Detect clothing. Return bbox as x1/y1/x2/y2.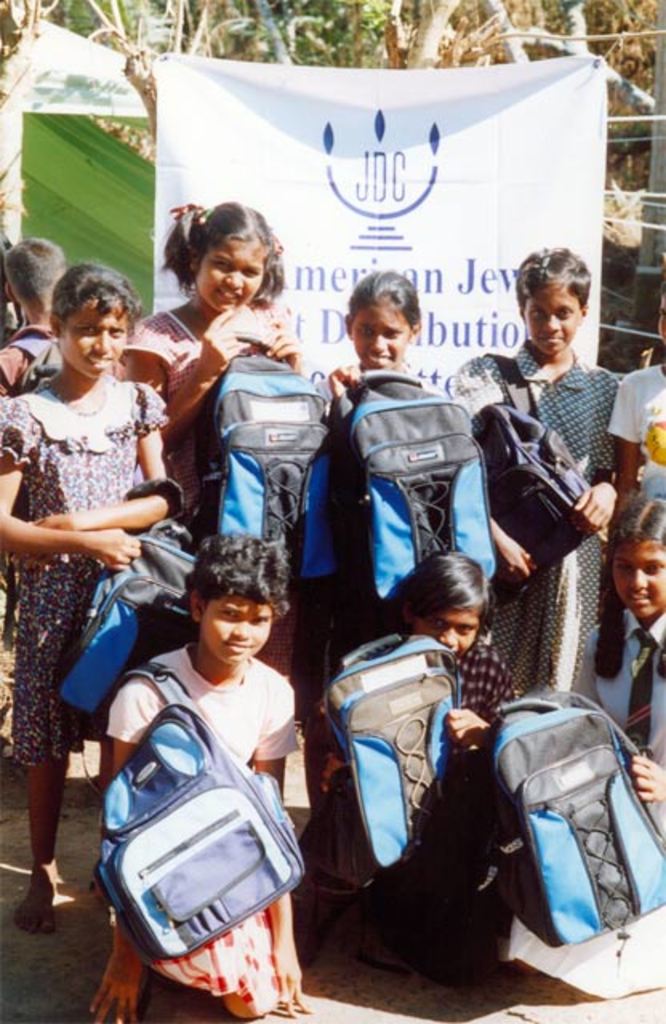
607/357/664/499.
